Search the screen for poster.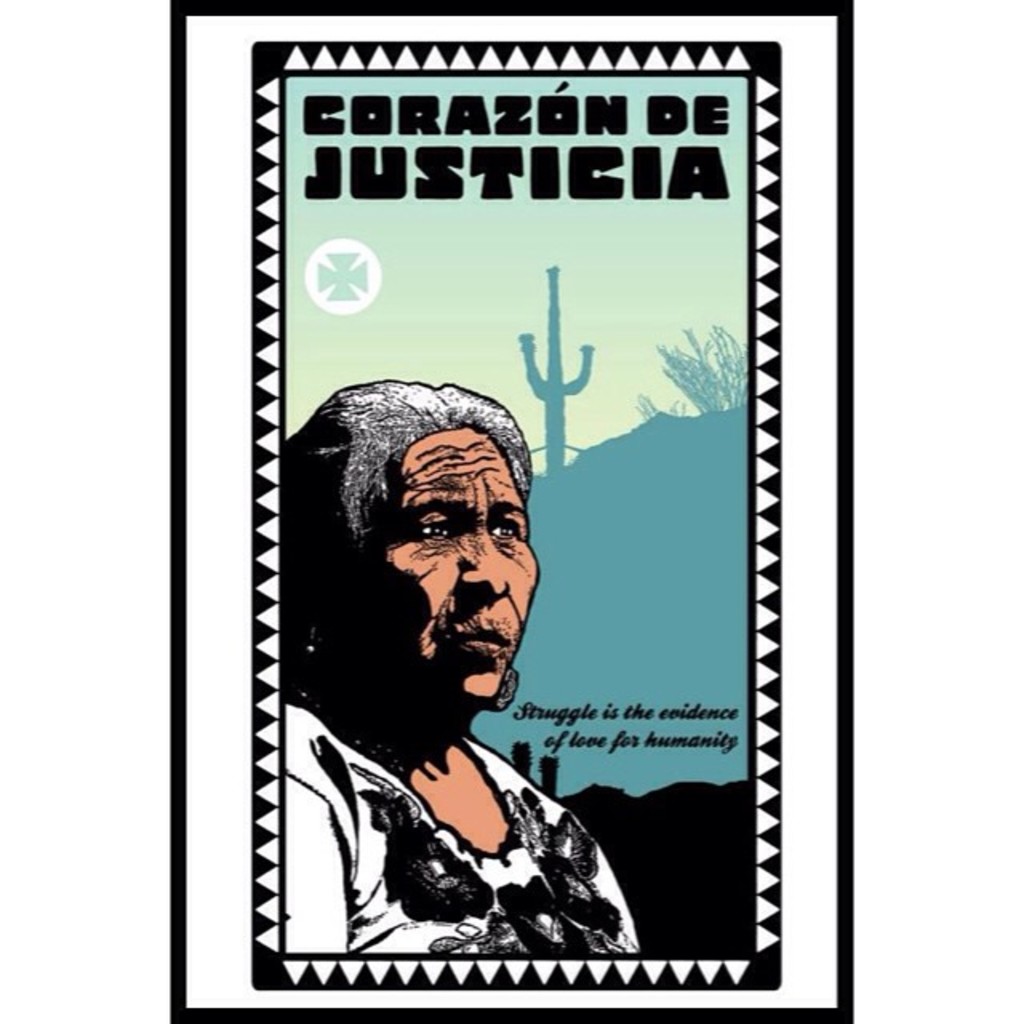
Found at [x1=162, y1=0, x2=861, y2=1022].
